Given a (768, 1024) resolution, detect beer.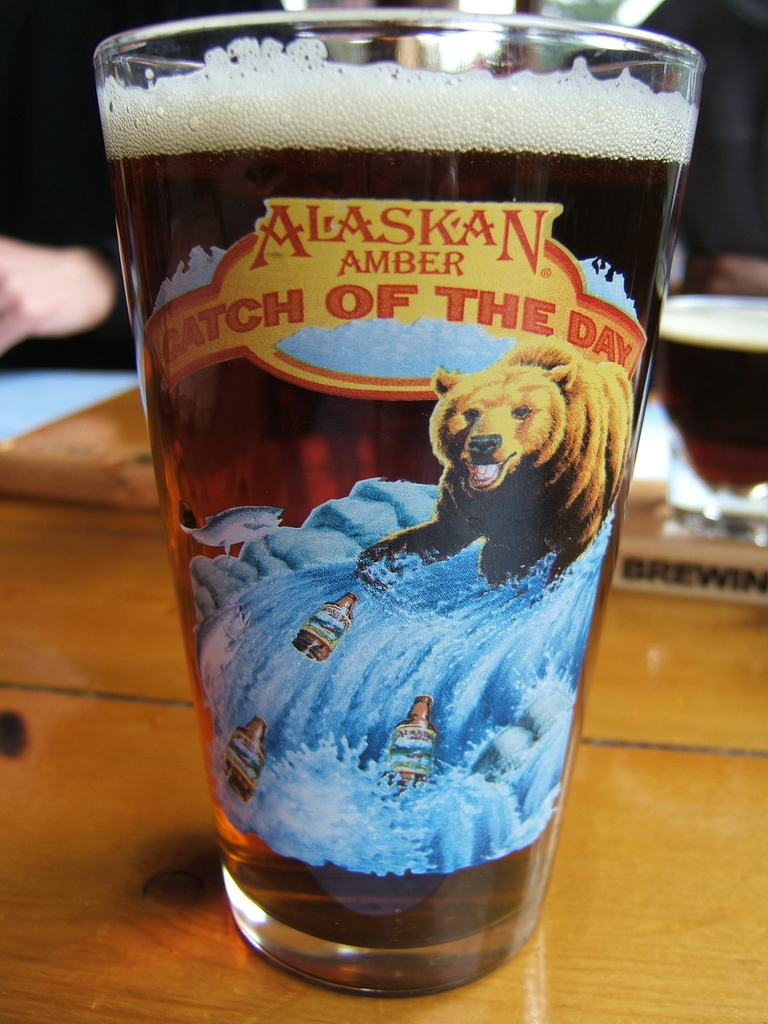
crop(107, 61, 685, 1002).
